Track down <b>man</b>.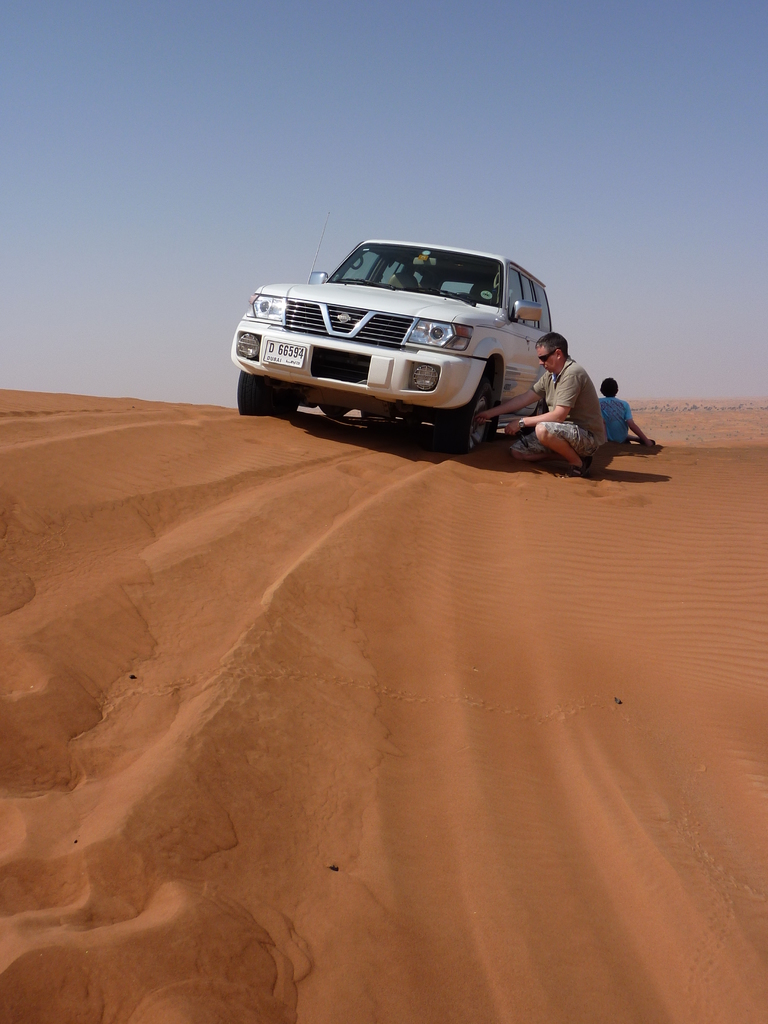
Tracked to detection(477, 330, 616, 481).
